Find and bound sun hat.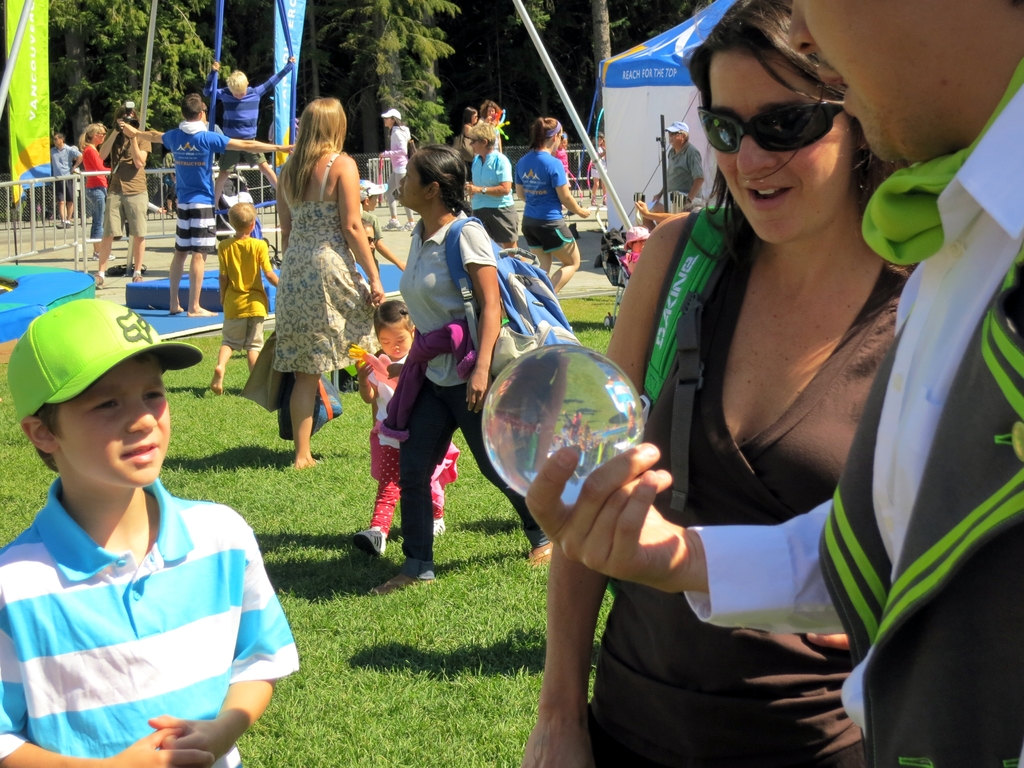
Bound: 666 119 690 132.
